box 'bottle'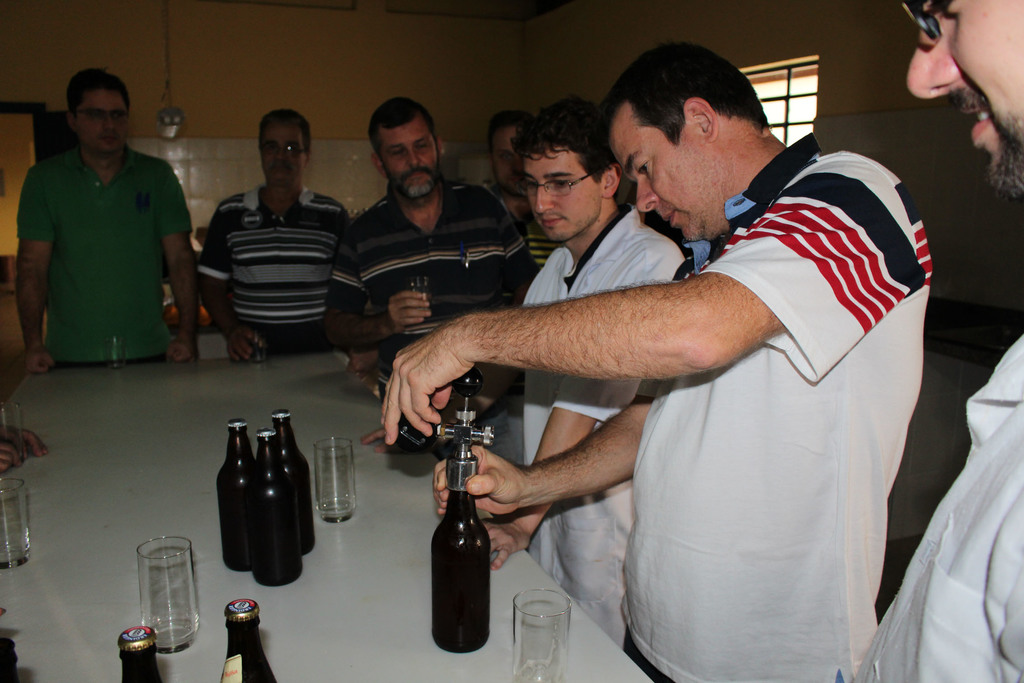
(x1=0, y1=636, x2=21, y2=682)
